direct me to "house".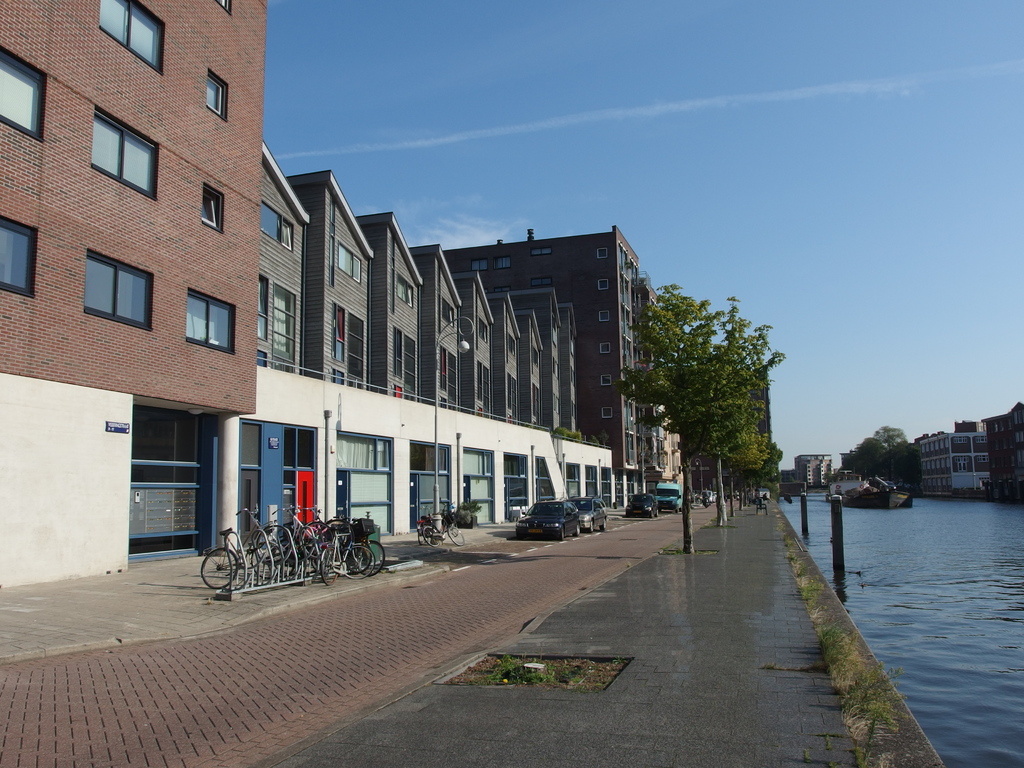
Direction: [x1=1, y1=0, x2=265, y2=588].
